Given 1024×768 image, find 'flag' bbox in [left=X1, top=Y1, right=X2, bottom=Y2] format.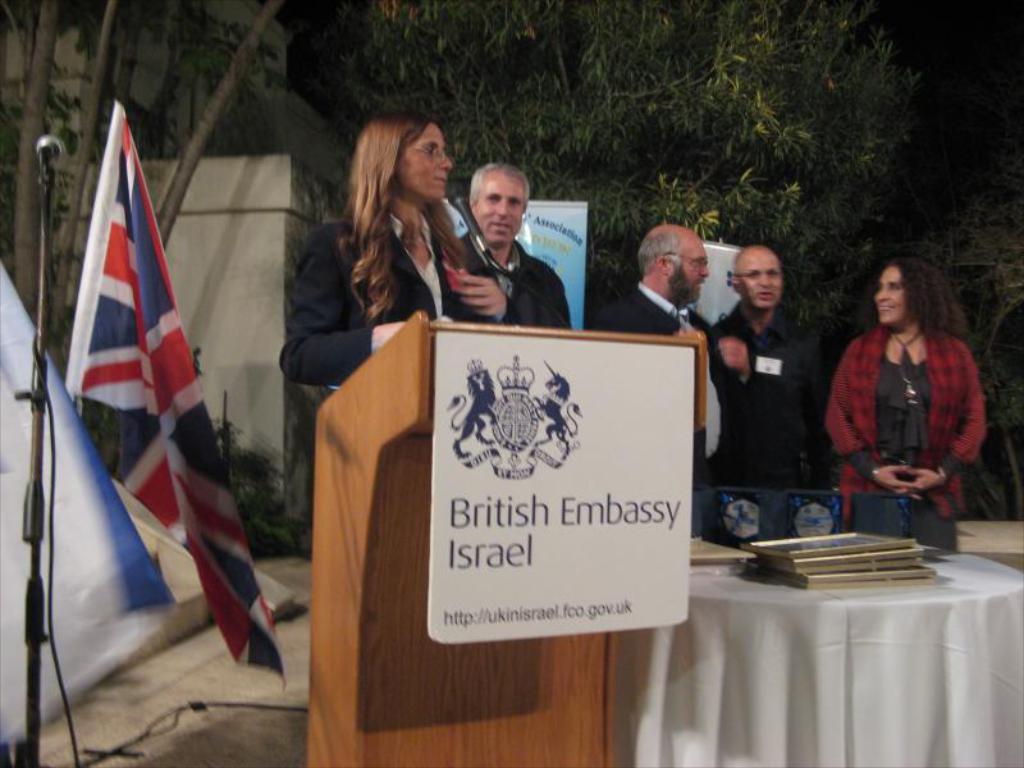
[left=82, top=104, right=294, bottom=682].
